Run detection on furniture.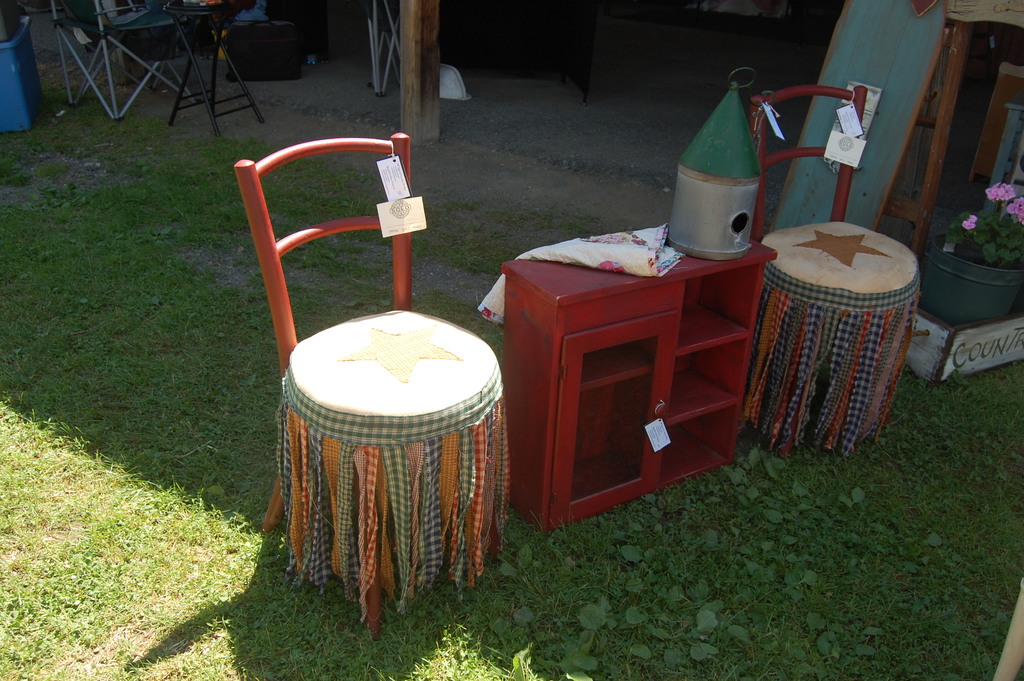
Result: 749,83,923,456.
